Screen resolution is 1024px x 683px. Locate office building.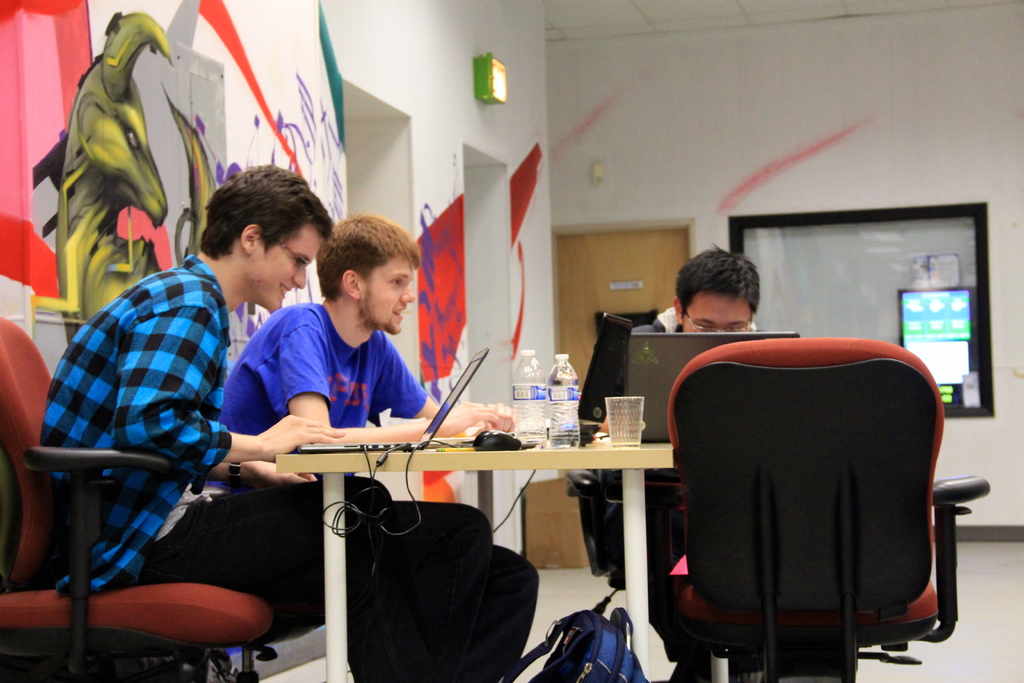
region(0, 0, 1023, 682).
